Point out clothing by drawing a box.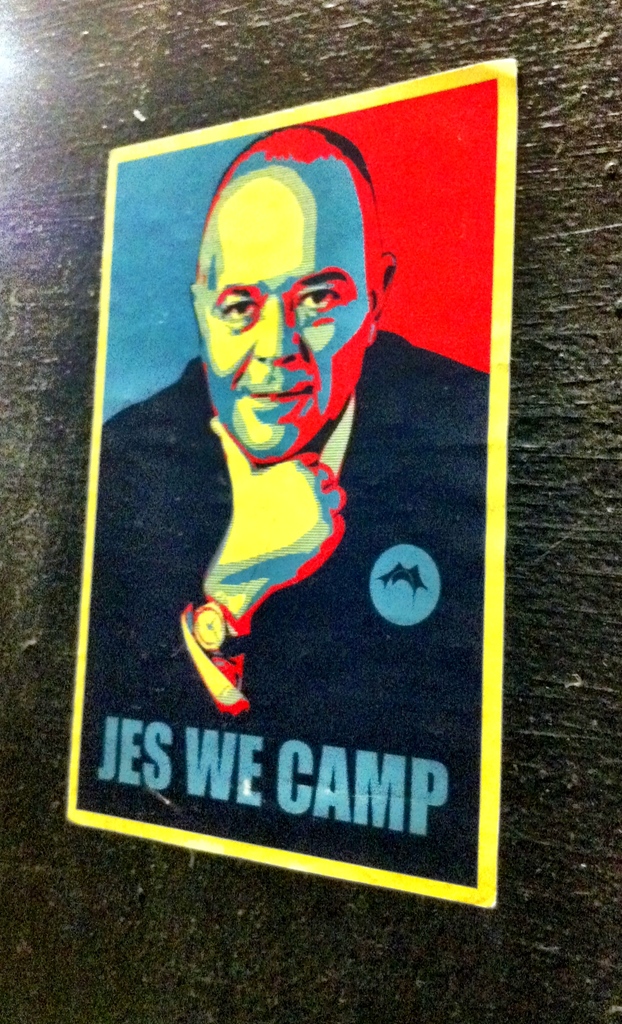
locate(73, 323, 489, 888).
